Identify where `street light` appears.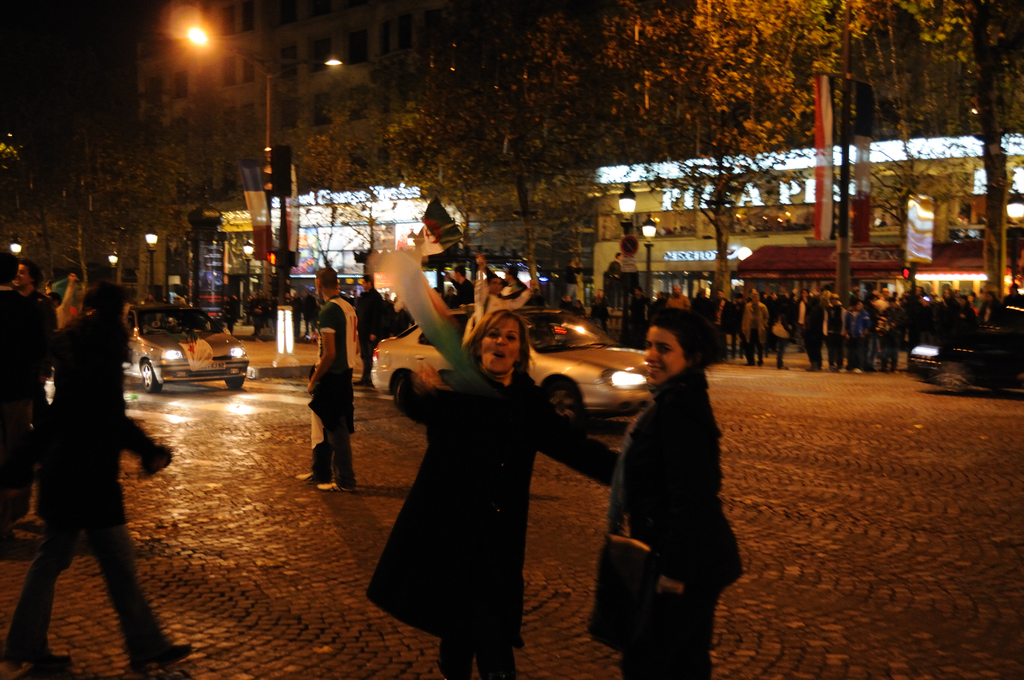
Appears at l=238, t=236, r=261, b=303.
